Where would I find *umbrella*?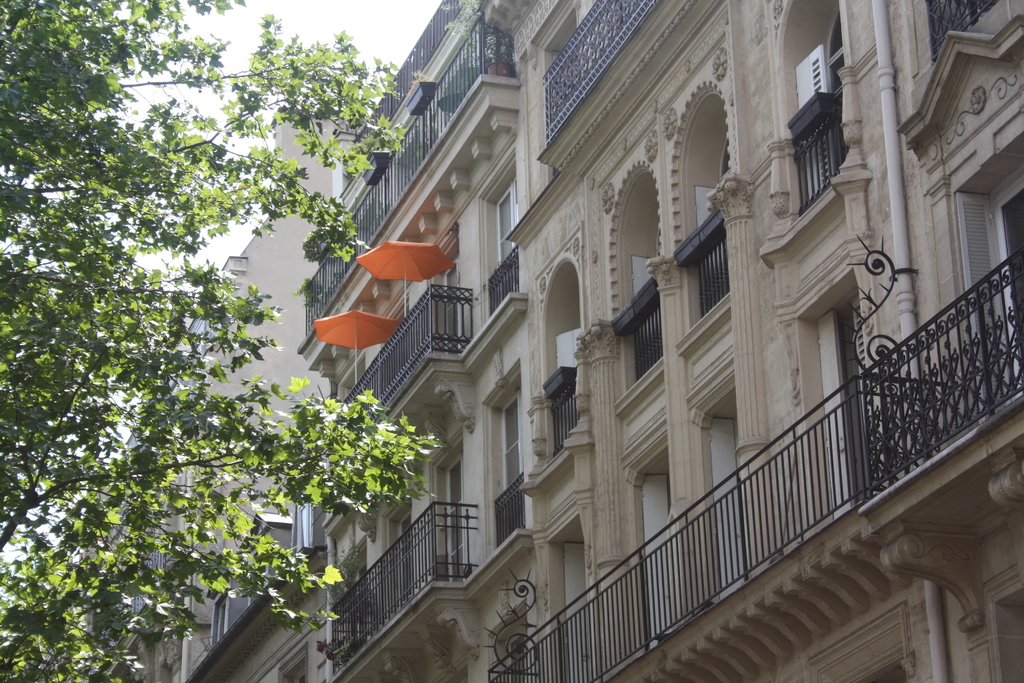
At crop(356, 236, 452, 320).
